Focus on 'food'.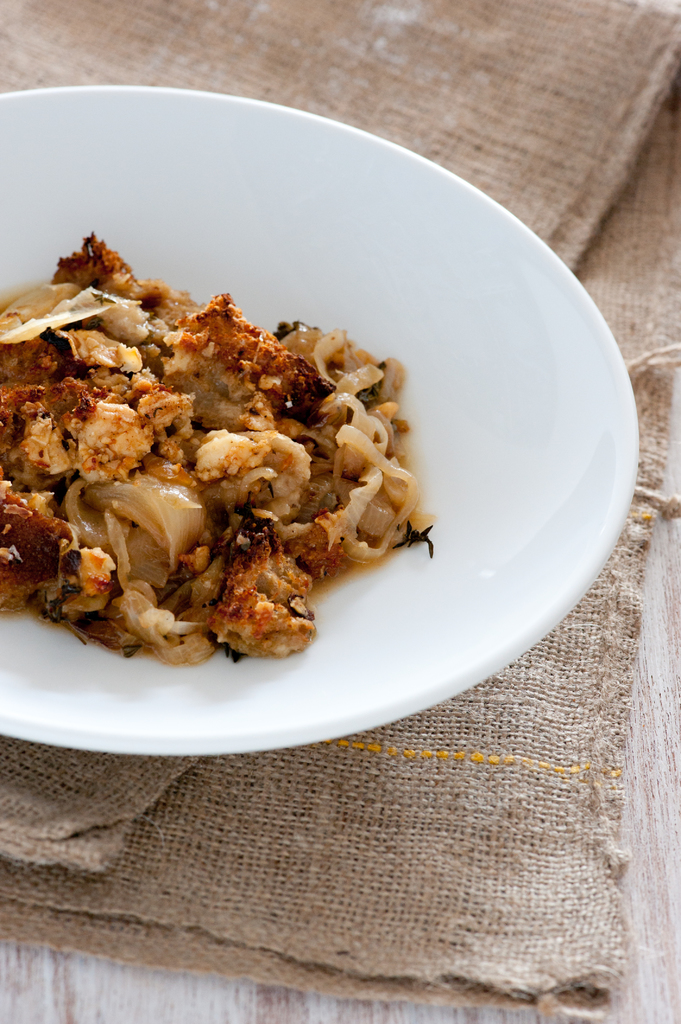
Focused at crop(415, 497, 435, 560).
